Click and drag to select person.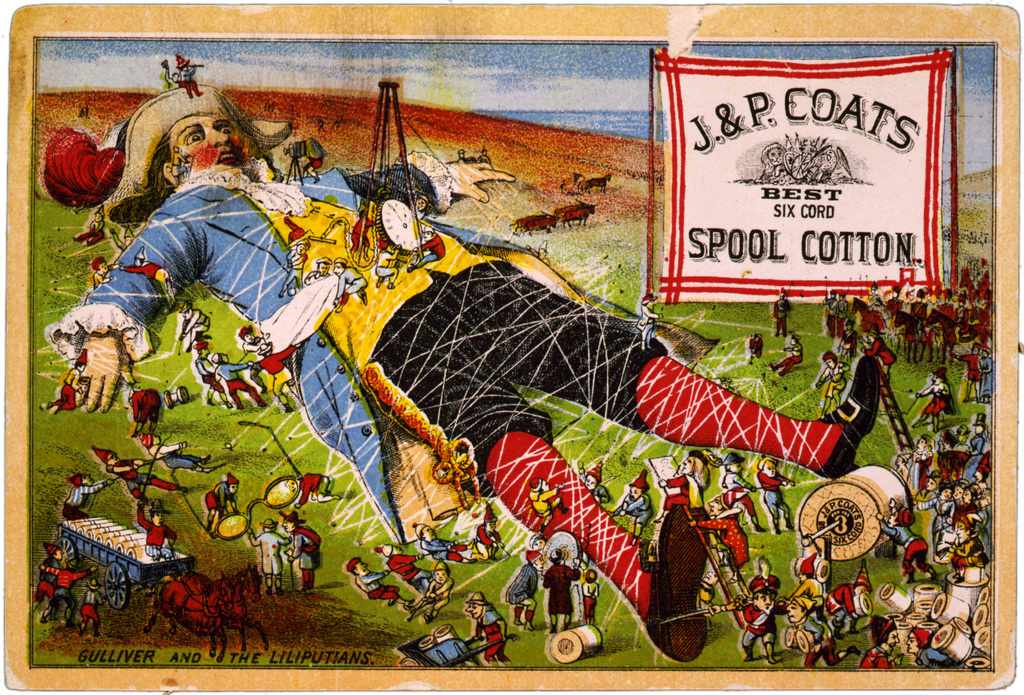
Selection: bbox(403, 219, 451, 273).
